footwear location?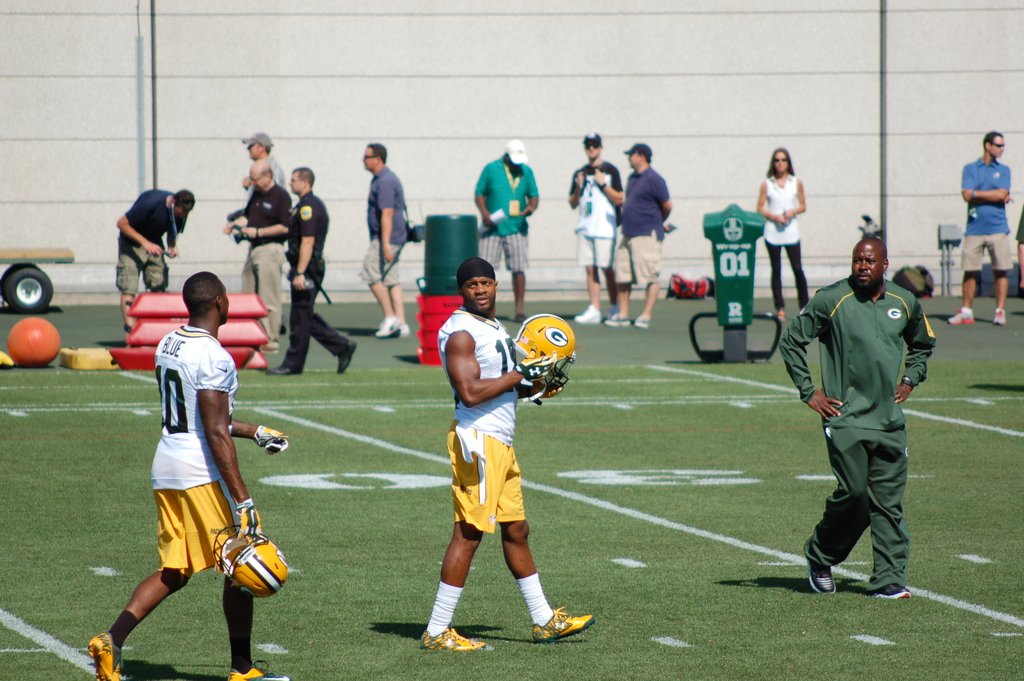
BBox(260, 335, 279, 354)
